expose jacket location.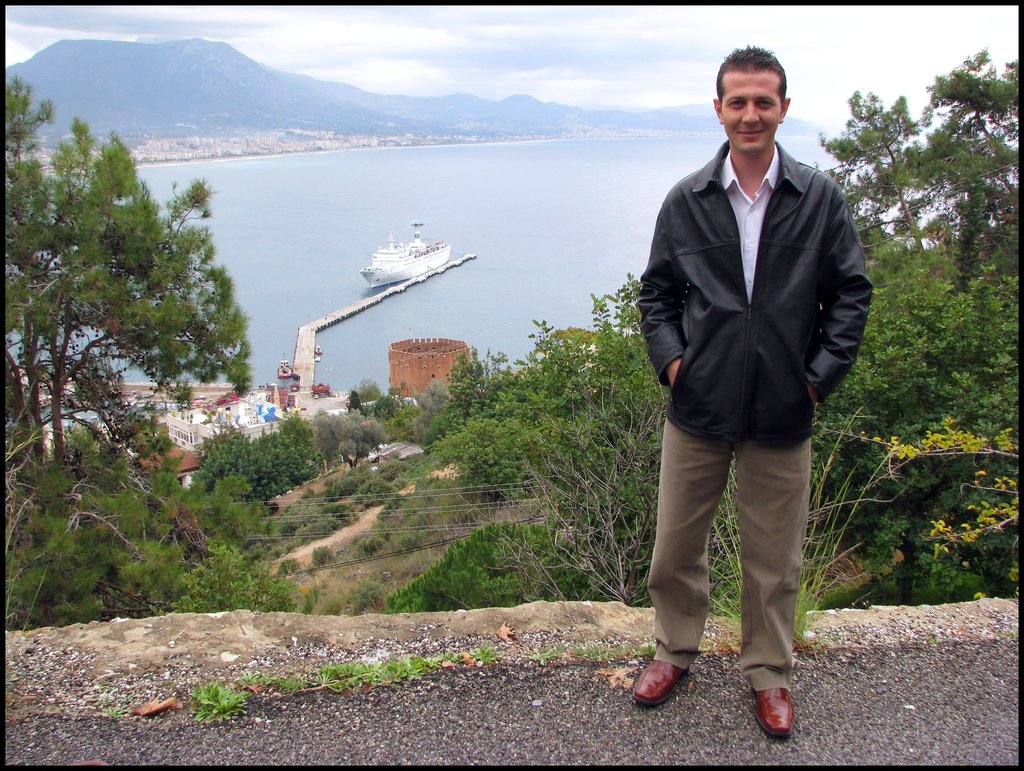
Exposed at l=648, t=70, r=853, b=432.
